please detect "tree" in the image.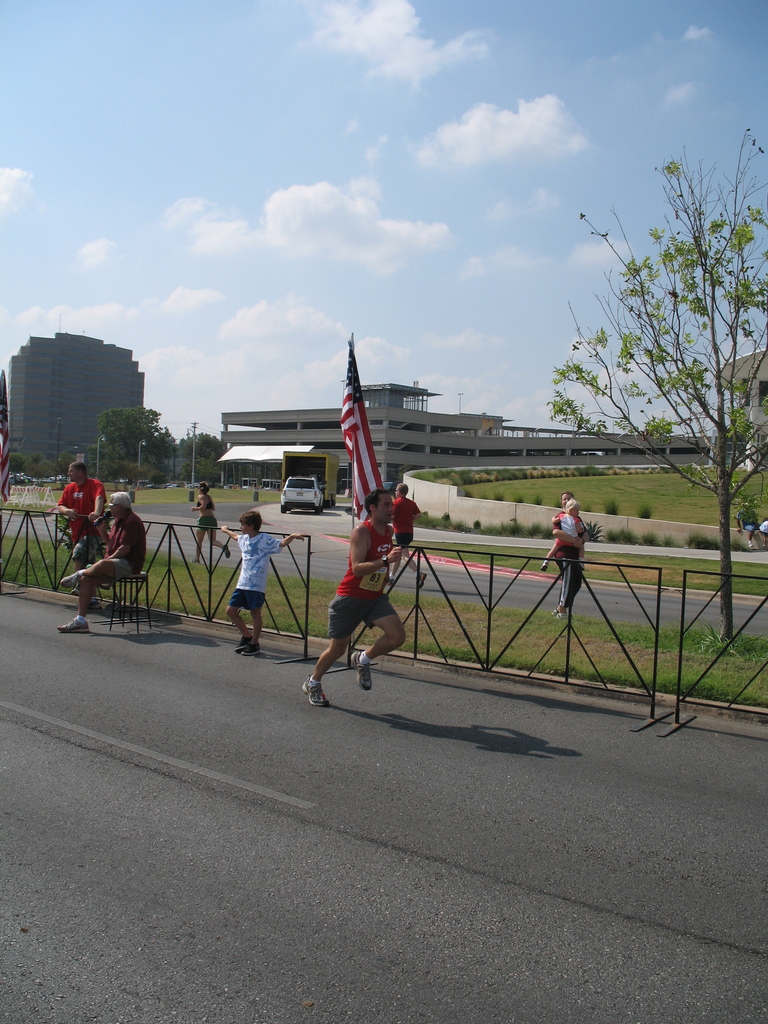
(left=177, top=429, right=233, bottom=488).
